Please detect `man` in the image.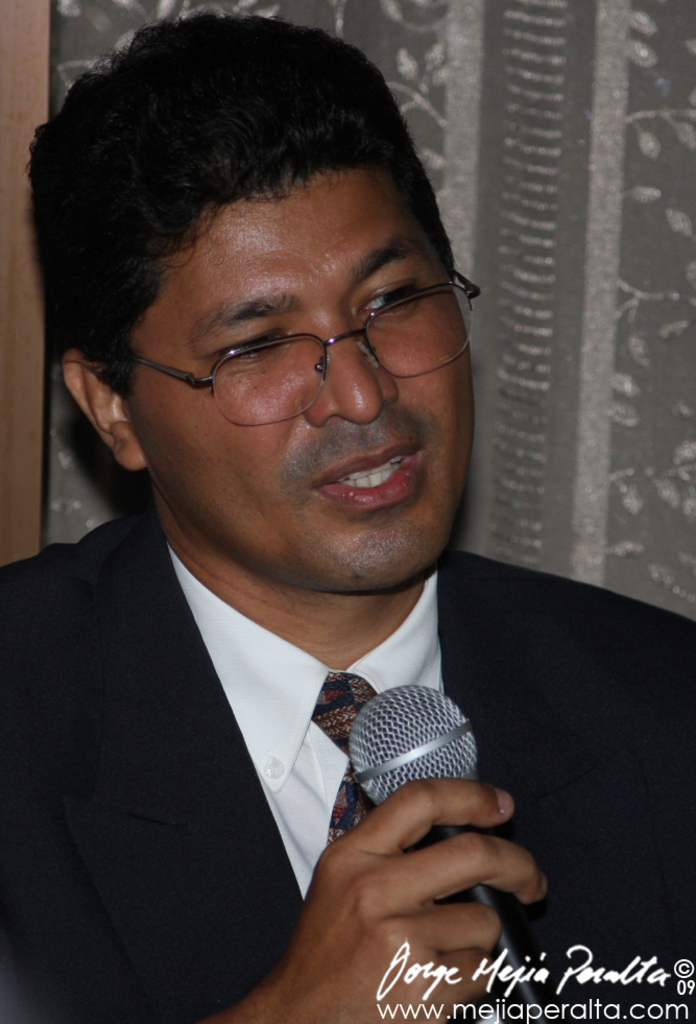
(x1=0, y1=17, x2=695, y2=1023).
